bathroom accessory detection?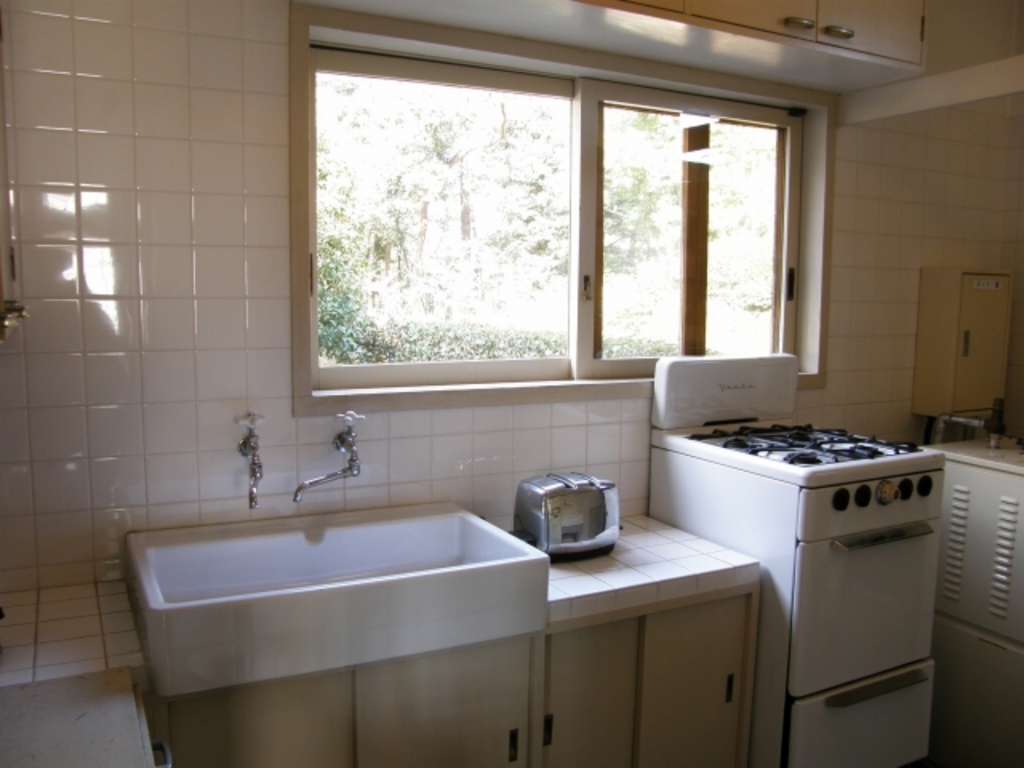
<box>232,413,262,509</box>
